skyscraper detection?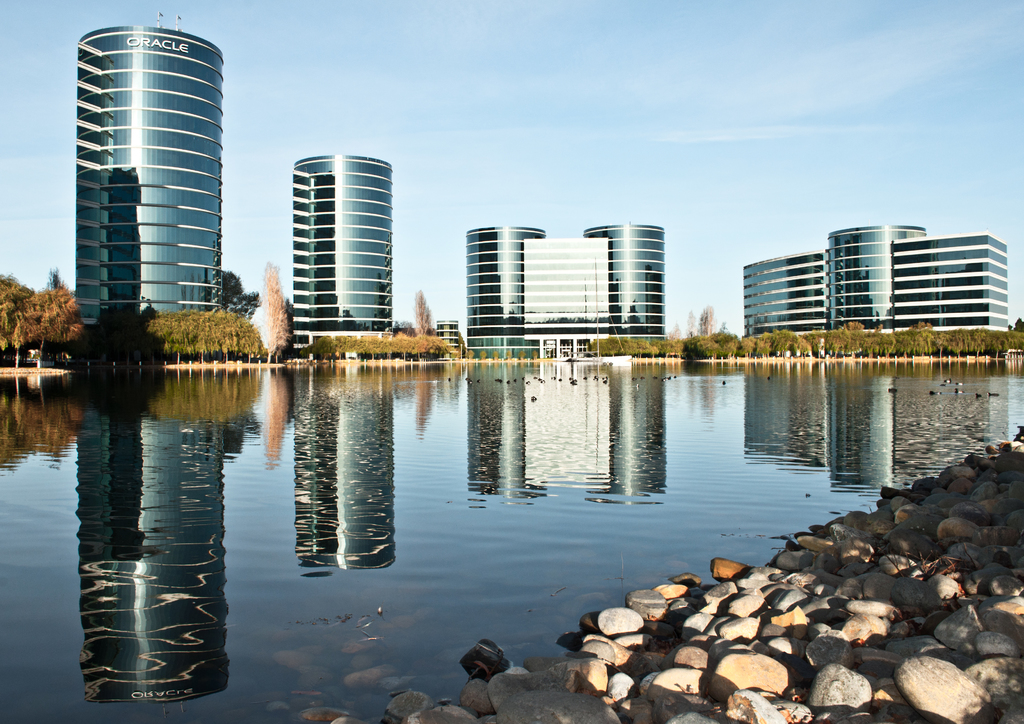
(x1=289, y1=154, x2=393, y2=361)
